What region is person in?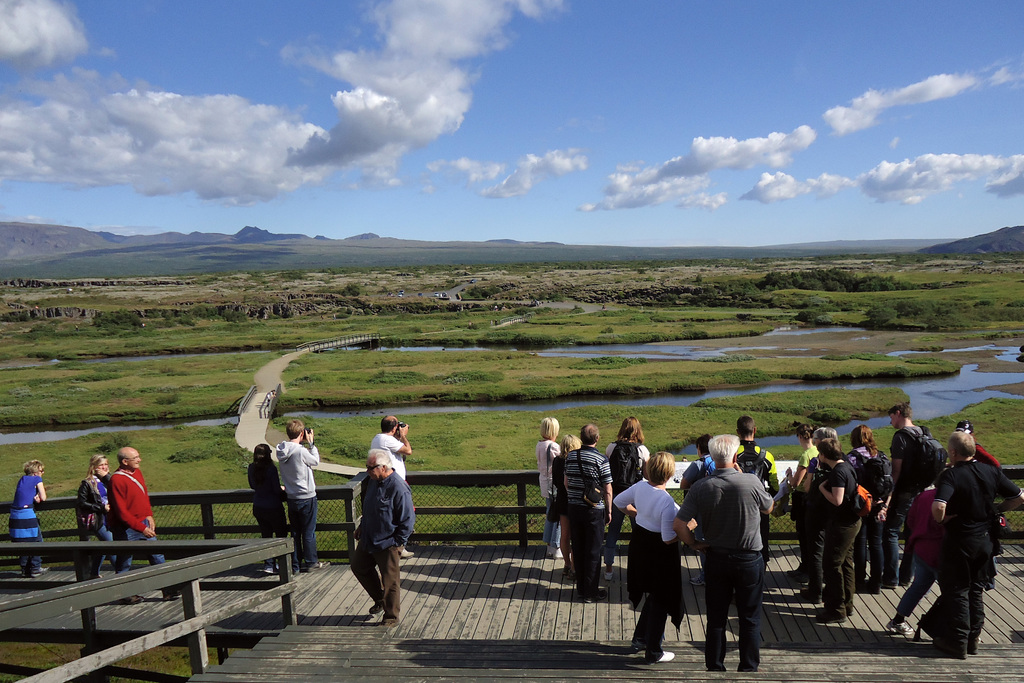
crop(369, 415, 417, 563).
